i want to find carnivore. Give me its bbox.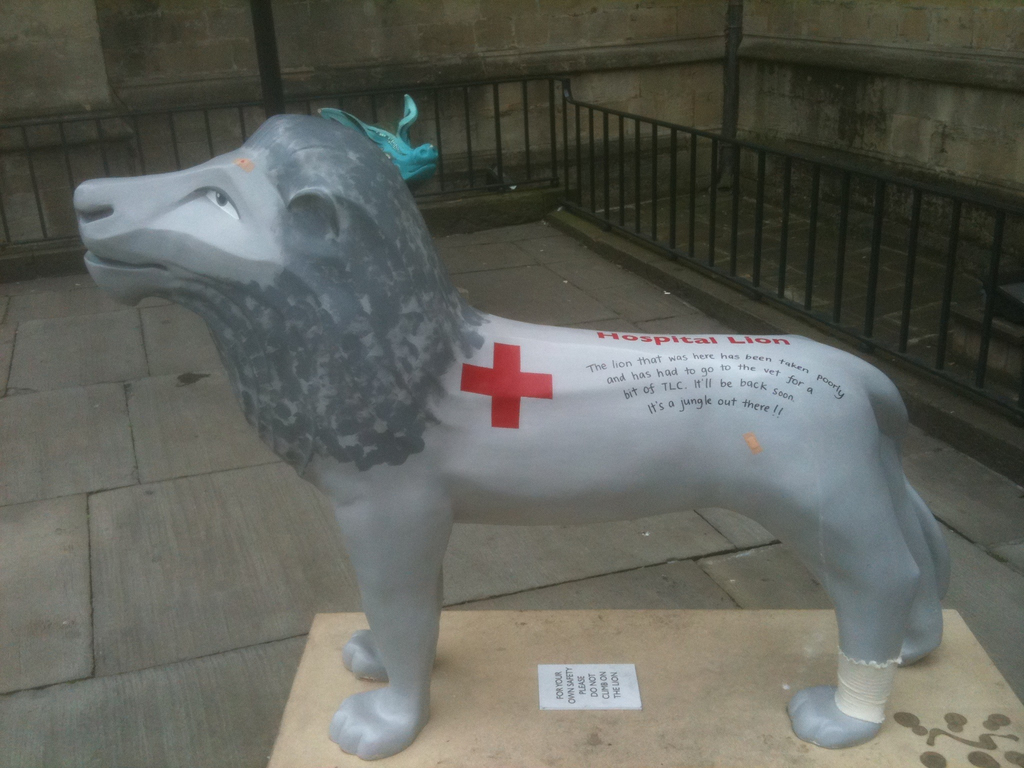
detection(62, 108, 975, 759).
